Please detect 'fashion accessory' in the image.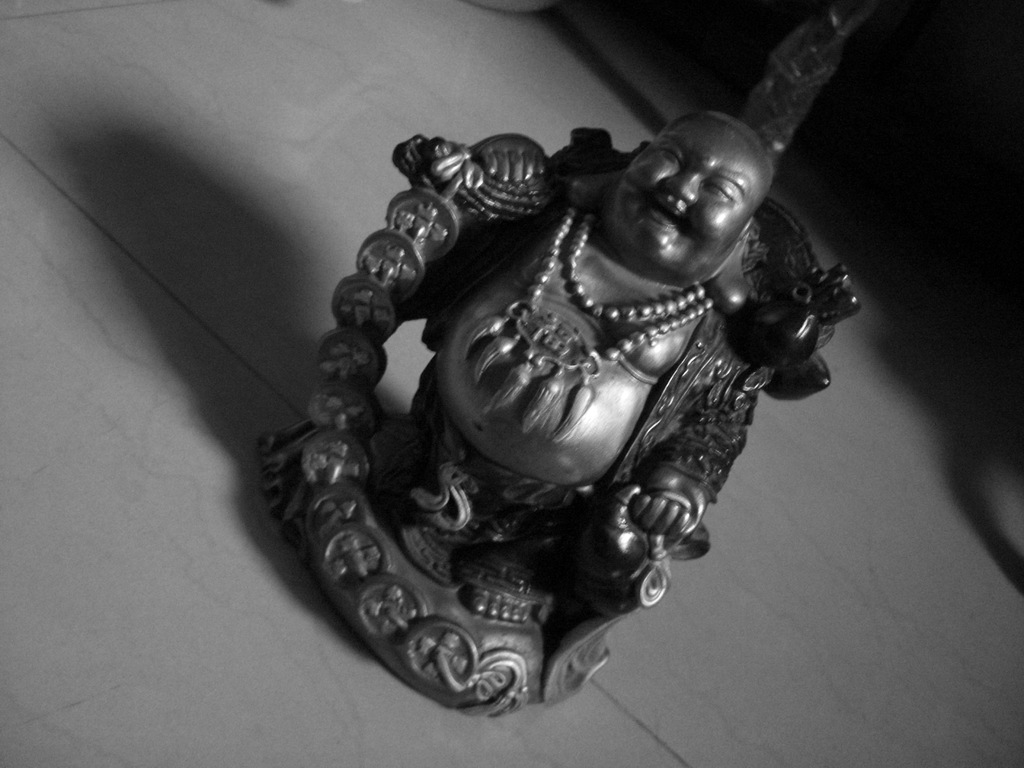
x1=460, y1=203, x2=721, y2=447.
